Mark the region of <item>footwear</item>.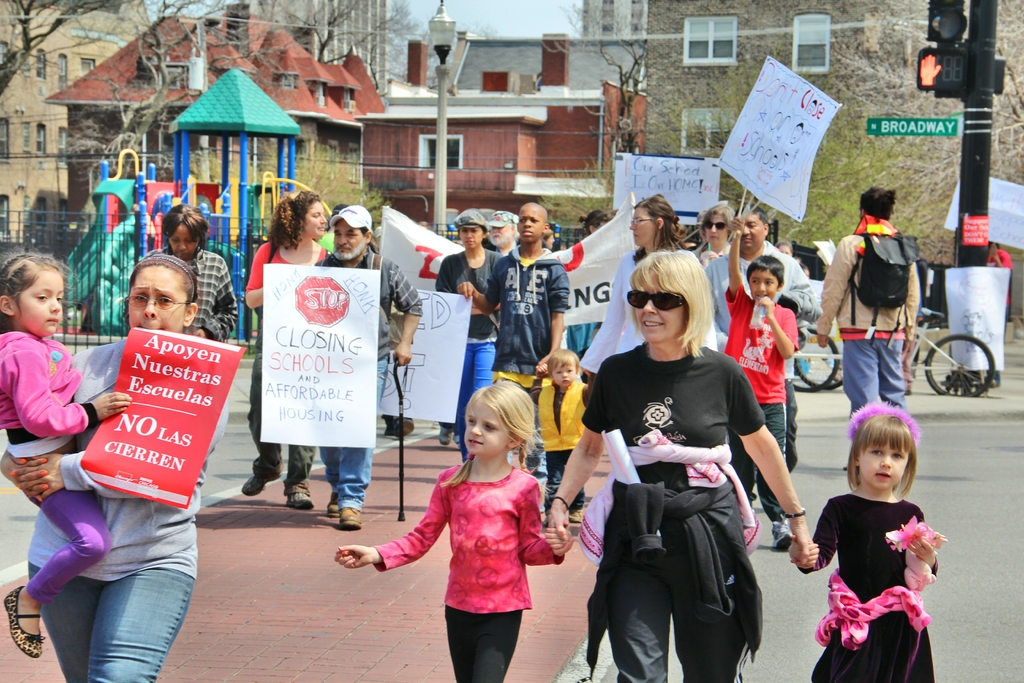
Region: box=[344, 507, 361, 531].
